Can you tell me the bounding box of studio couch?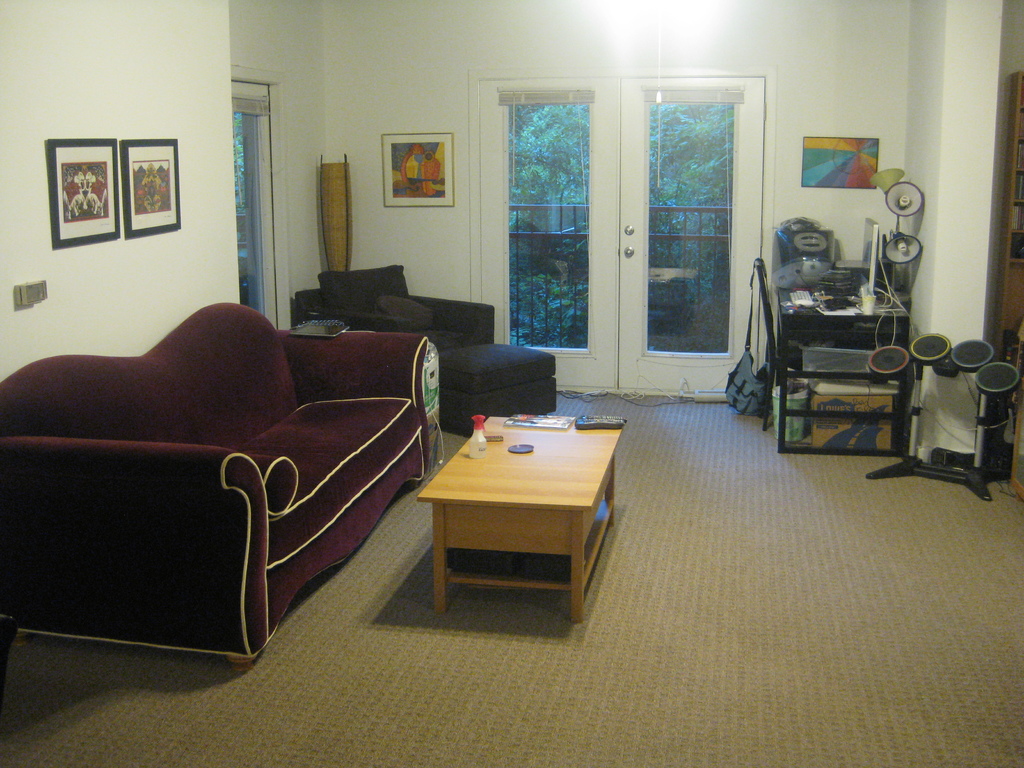
select_region(1, 291, 440, 682).
